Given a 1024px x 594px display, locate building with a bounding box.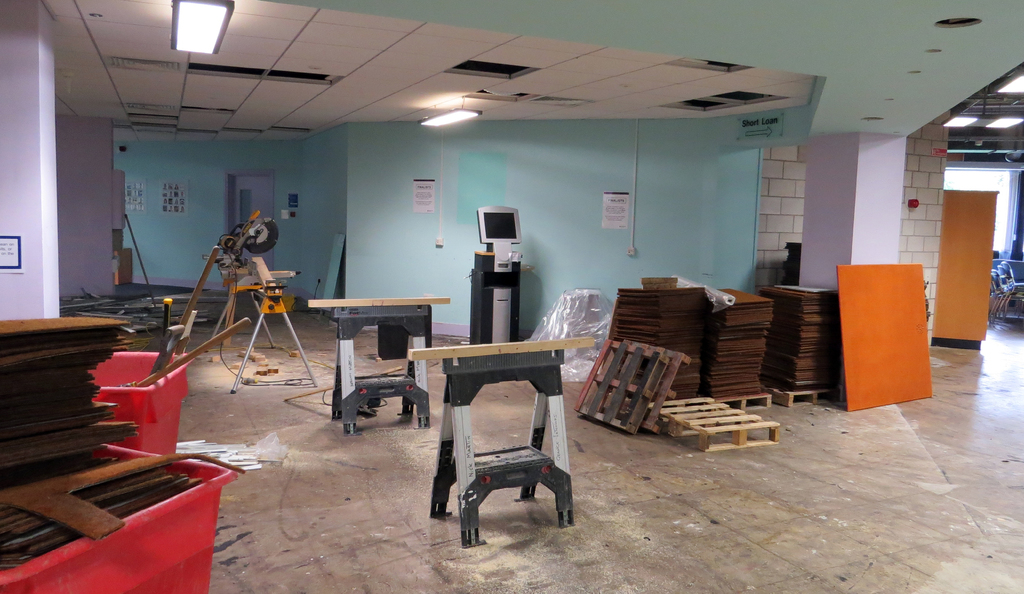
Located: [0,0,1023,593].
